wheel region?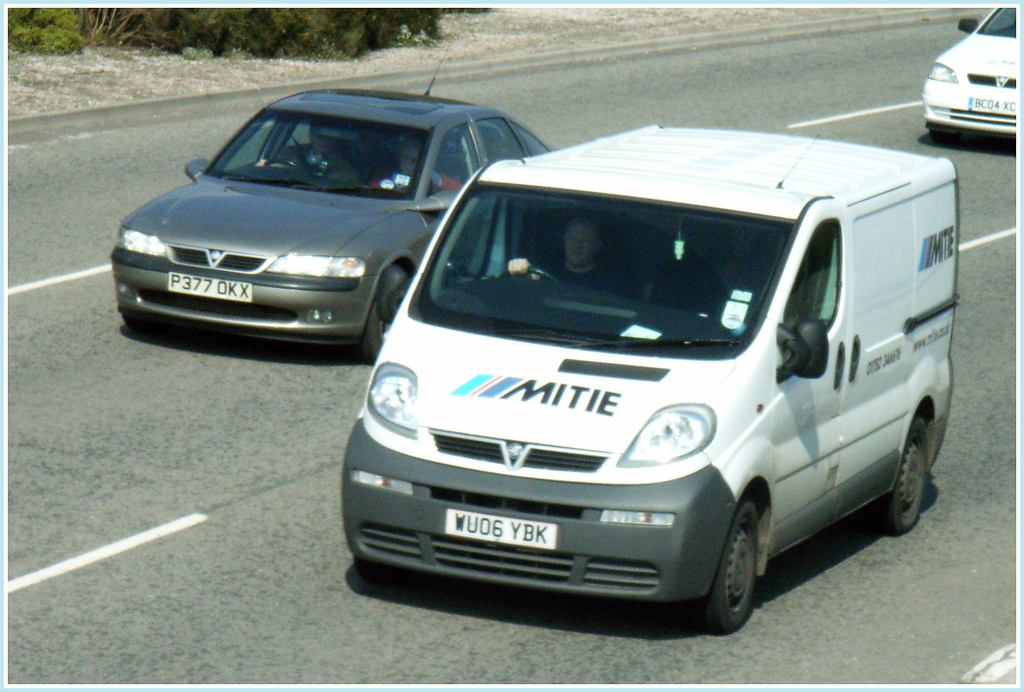
[504, 268, 559, 284]
